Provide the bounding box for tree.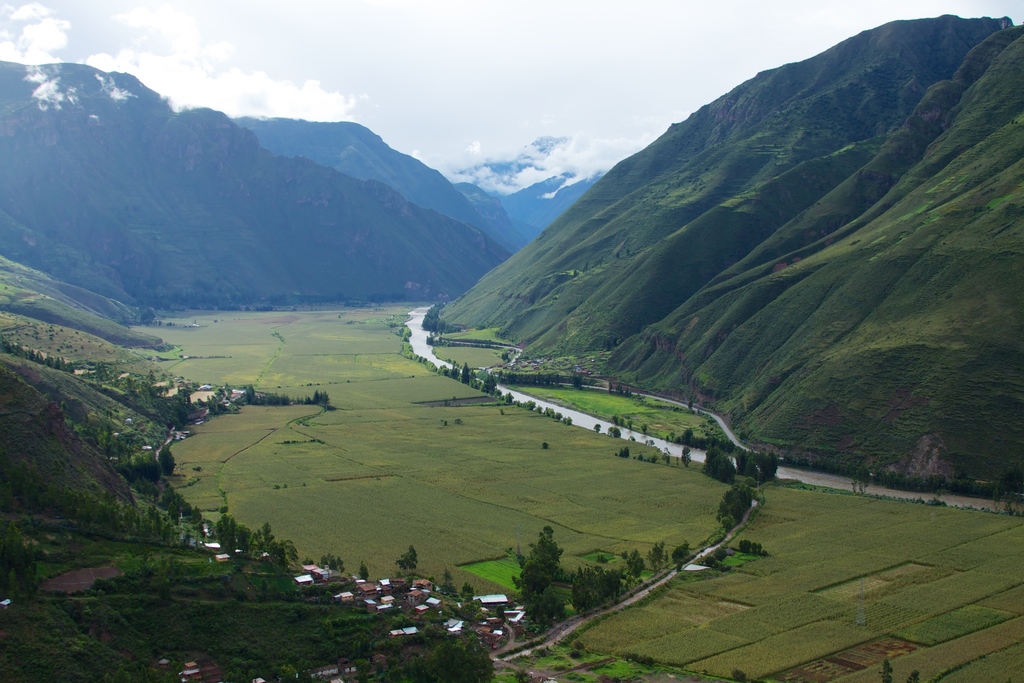
[left=241, top=384, right=255, bottom=401].
